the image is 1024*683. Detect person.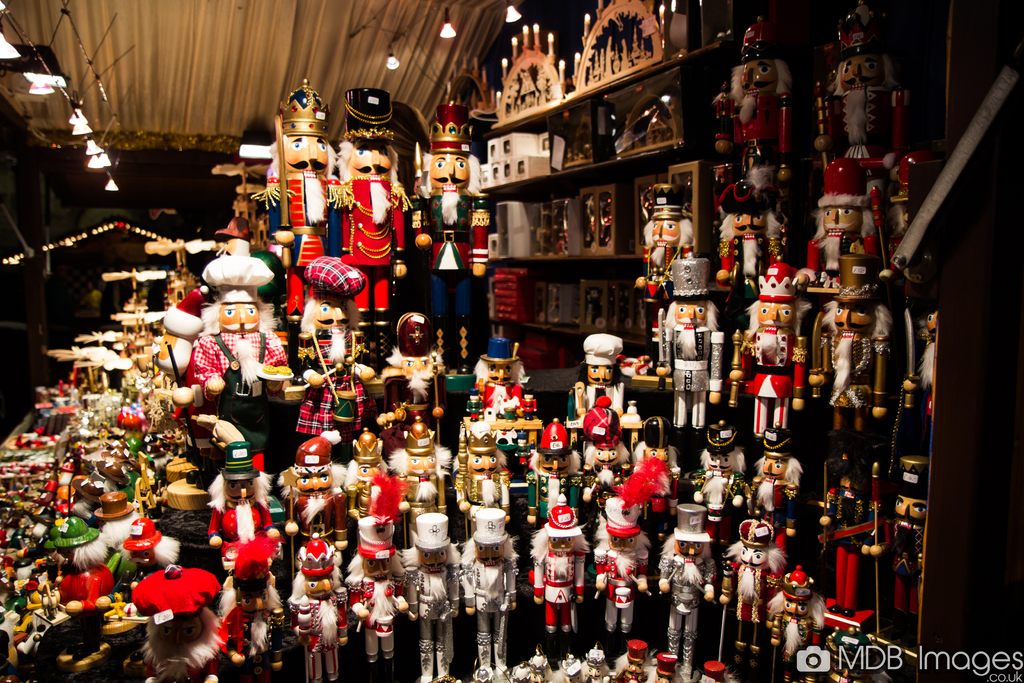
Detection: {"x1": 591, "y1": 497, "x2": 651, "y2": 641}.
